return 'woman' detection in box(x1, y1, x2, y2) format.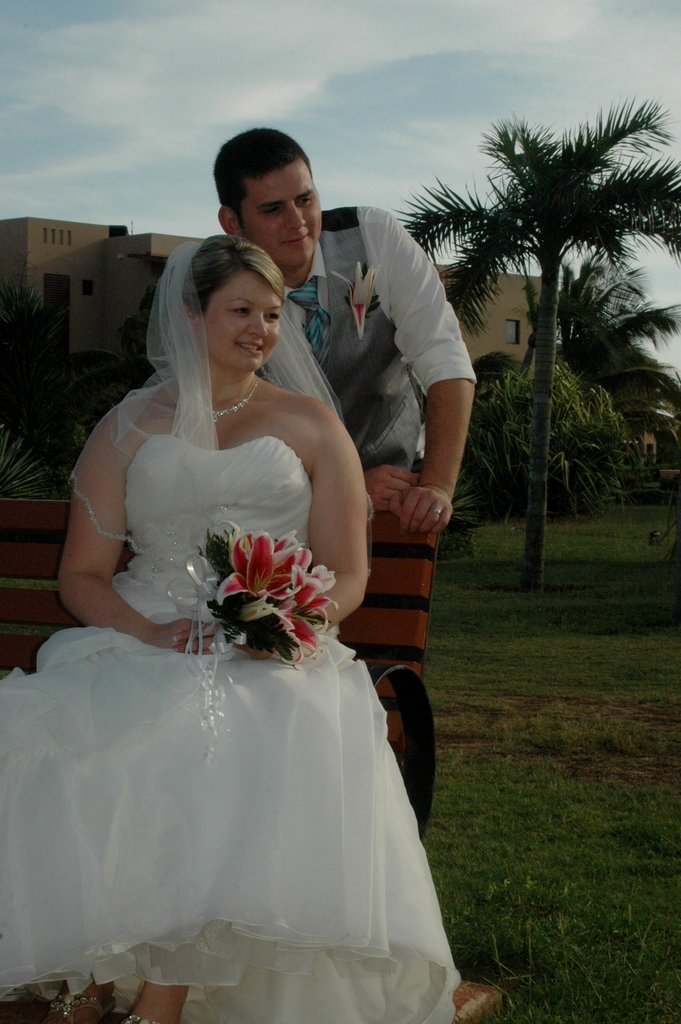
box(0, 242, 460, 1023).
